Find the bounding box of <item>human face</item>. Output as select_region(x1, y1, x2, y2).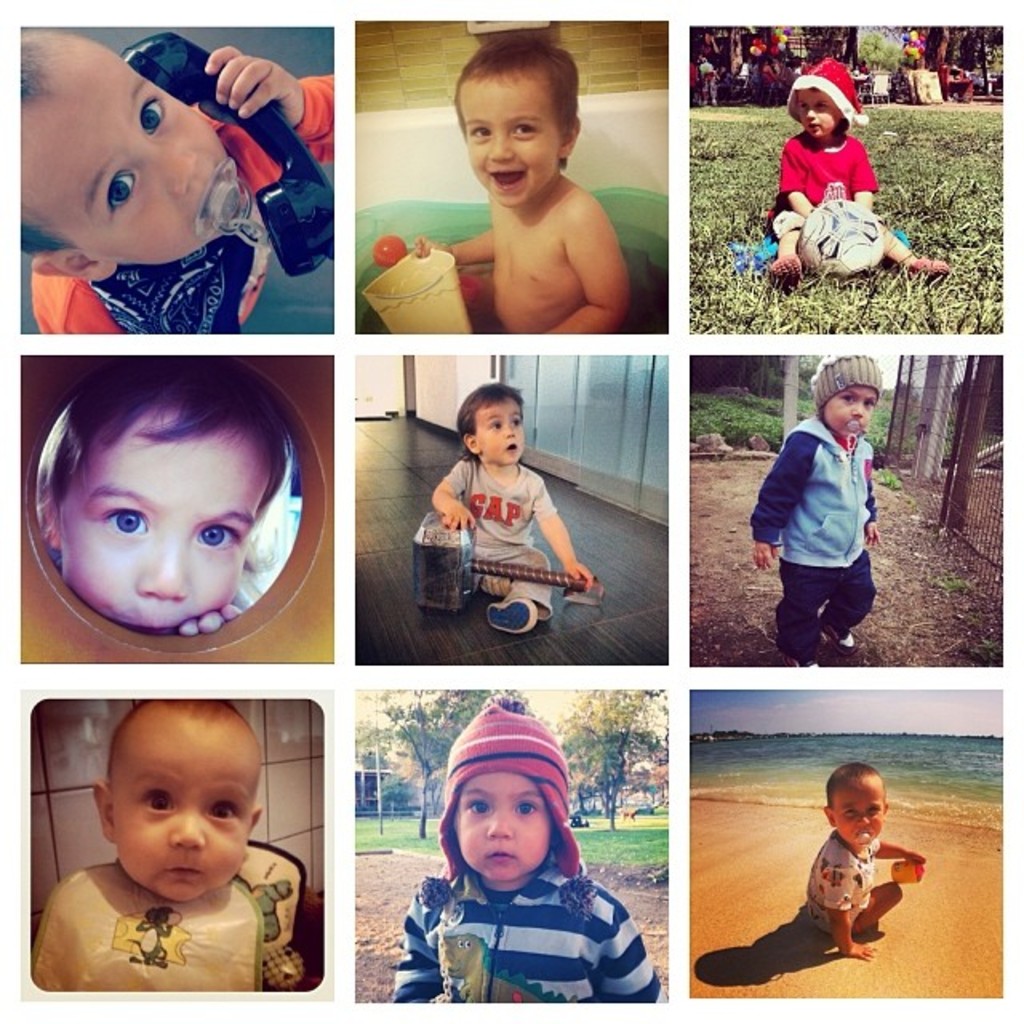
select_region(469, 386, 530, 469).
